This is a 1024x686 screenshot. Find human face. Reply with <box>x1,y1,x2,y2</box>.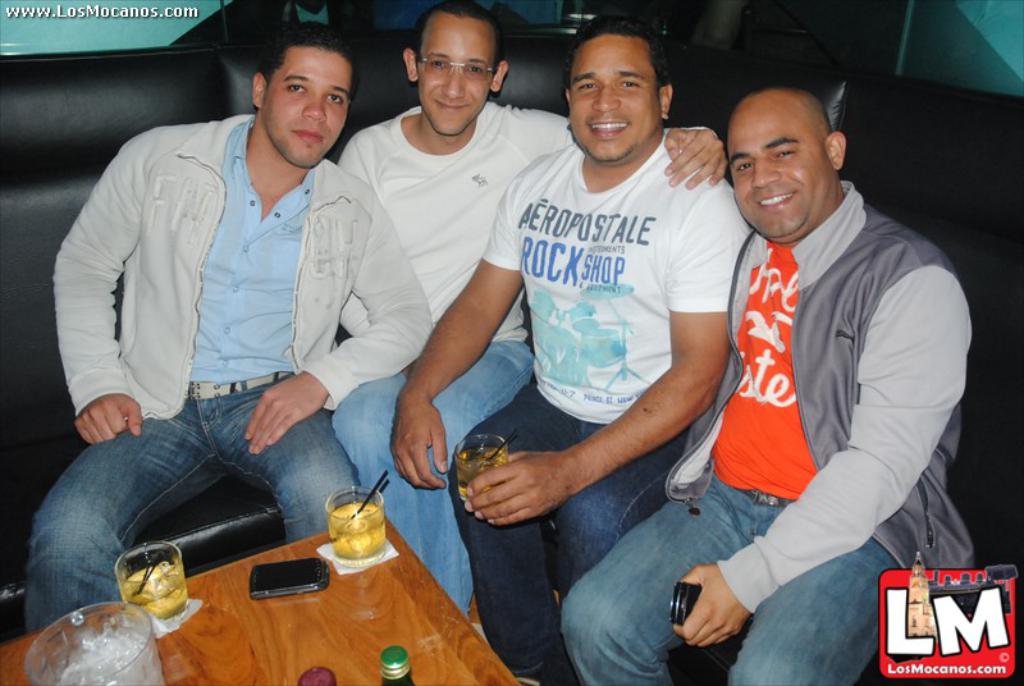
<box>417,14,490,132</box>.
